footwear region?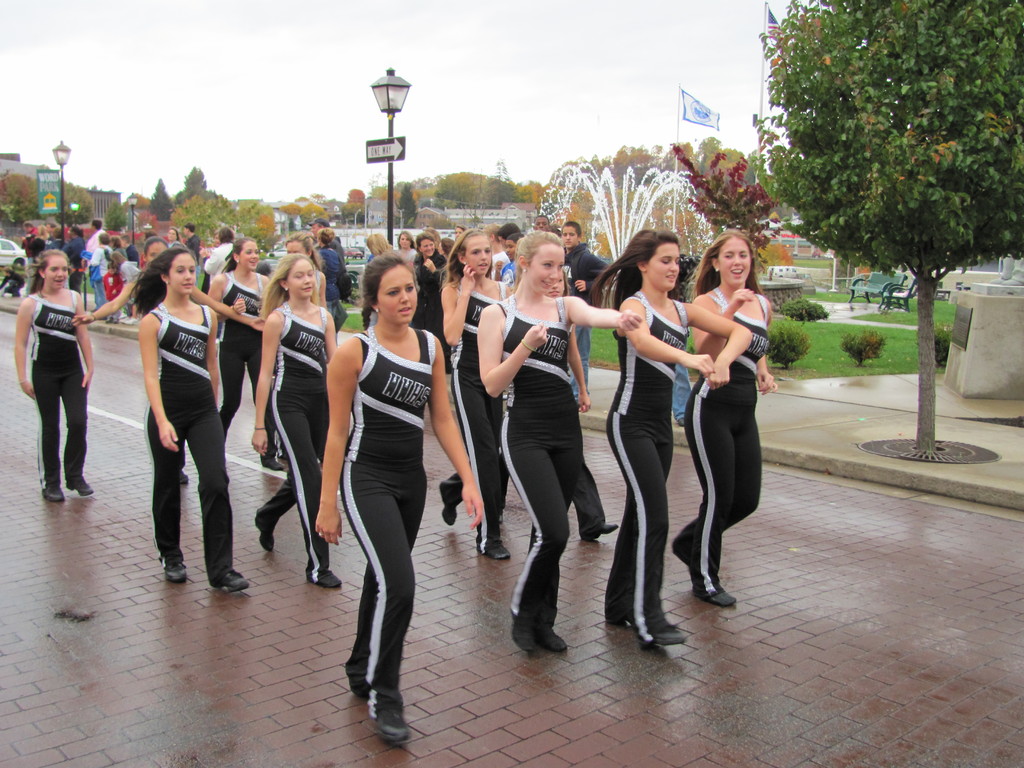
pyautogui.locateOnScreen(173, 454, 186, 484)
